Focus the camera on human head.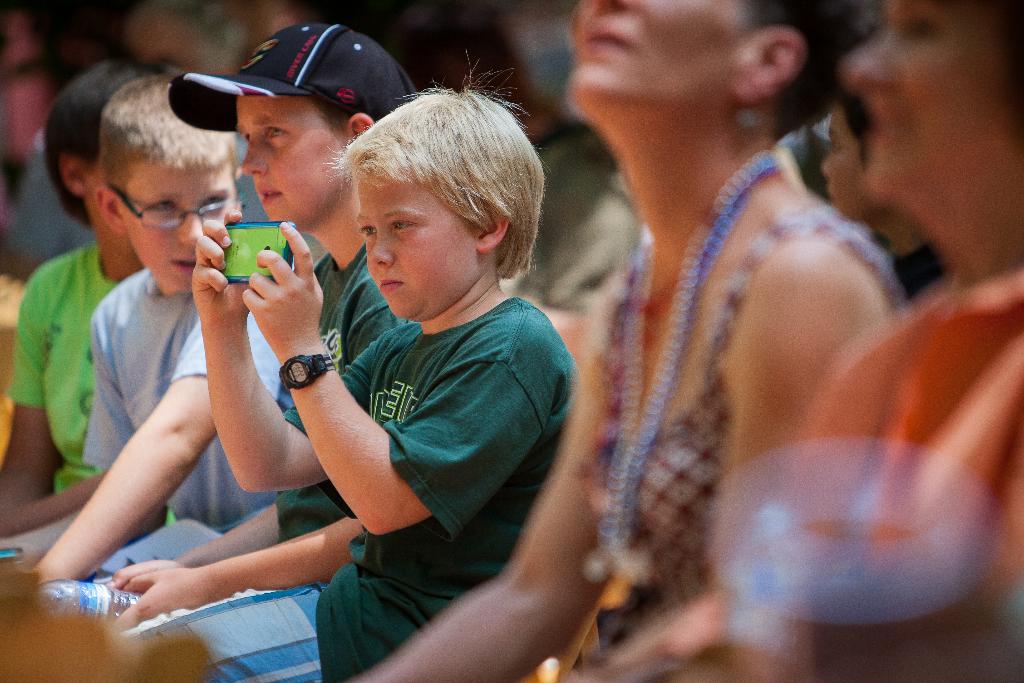
Focus region: 236, 20, 414, 227.
